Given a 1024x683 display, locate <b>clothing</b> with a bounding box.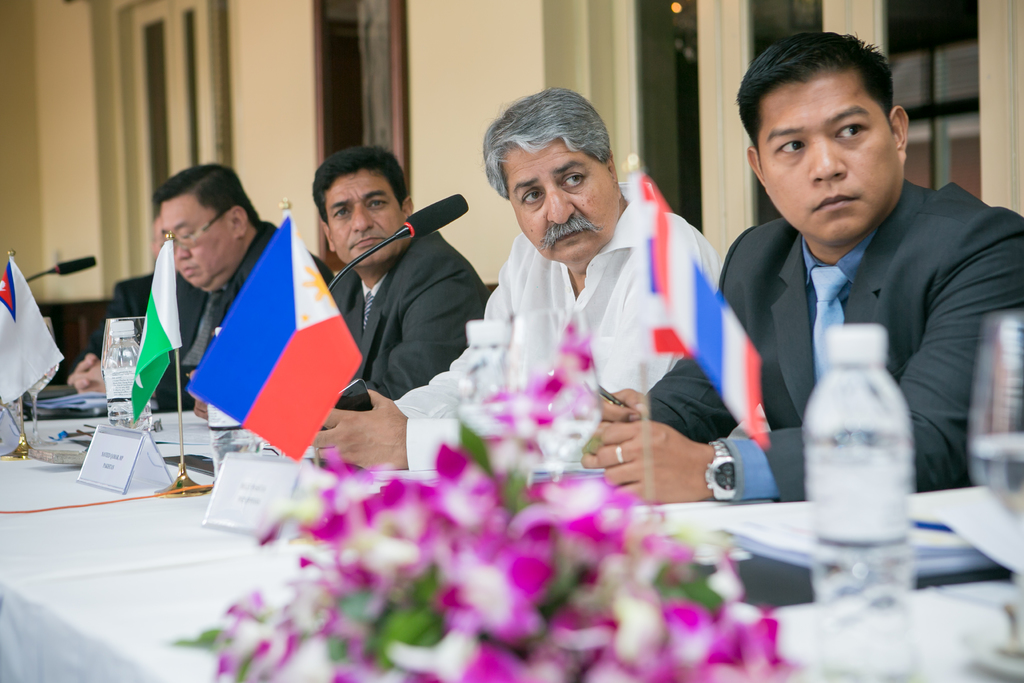
Located: crop(399, 186, 726, 477).
